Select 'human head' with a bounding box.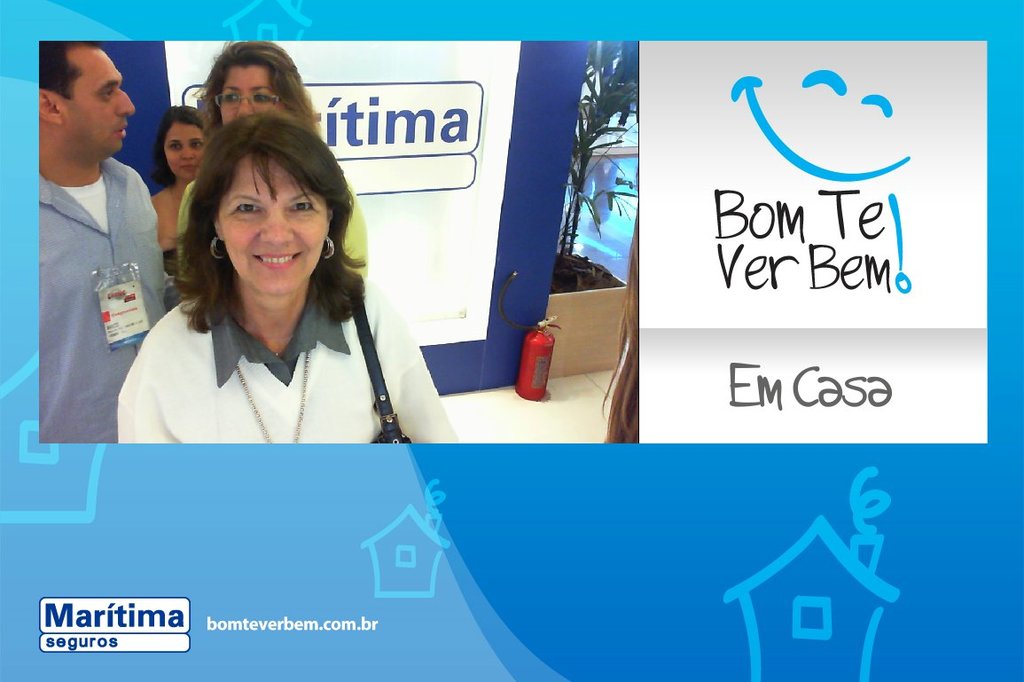
box=[213, 111, 344, 294].
